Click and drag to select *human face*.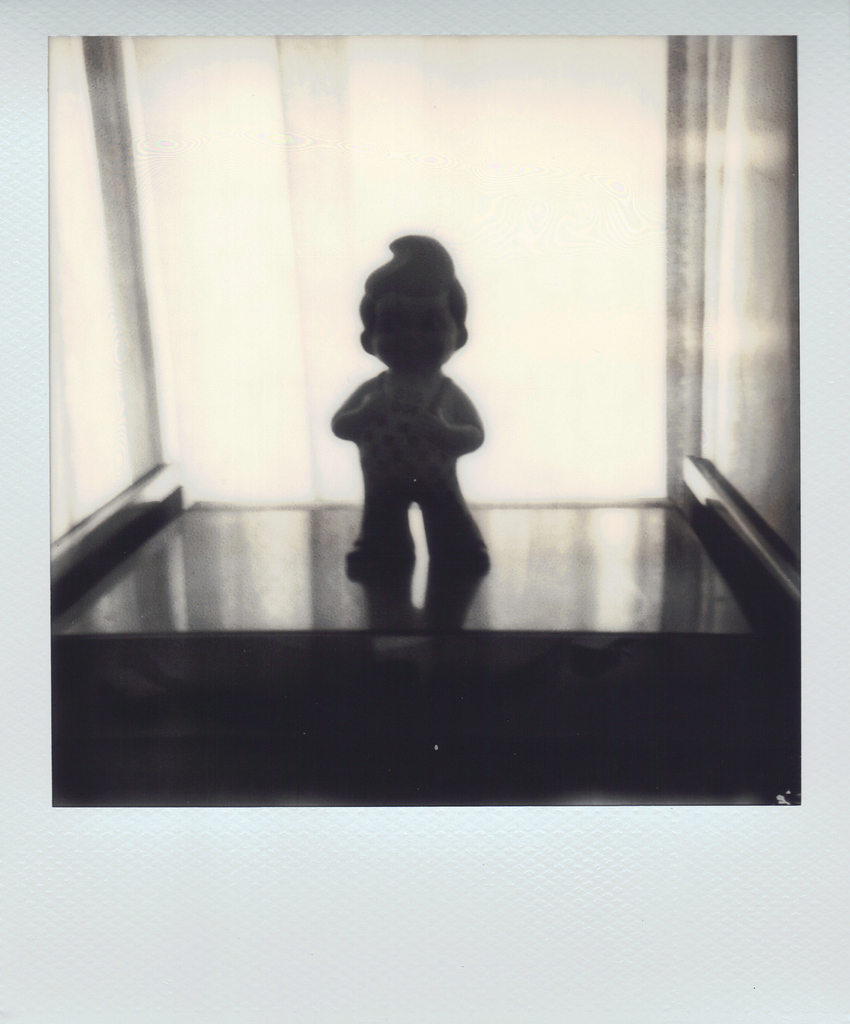
Selection: {"x1": 372, "y1": 298, "x2": 456, "y2": 376}.
